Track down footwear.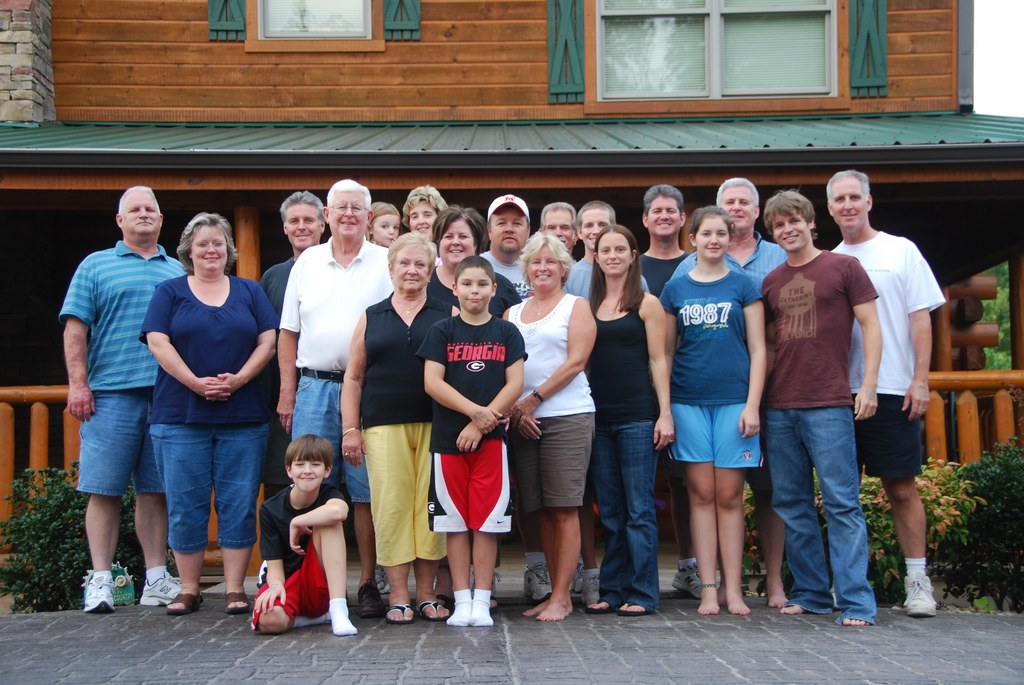
Tracked to 223/589/251/611.
